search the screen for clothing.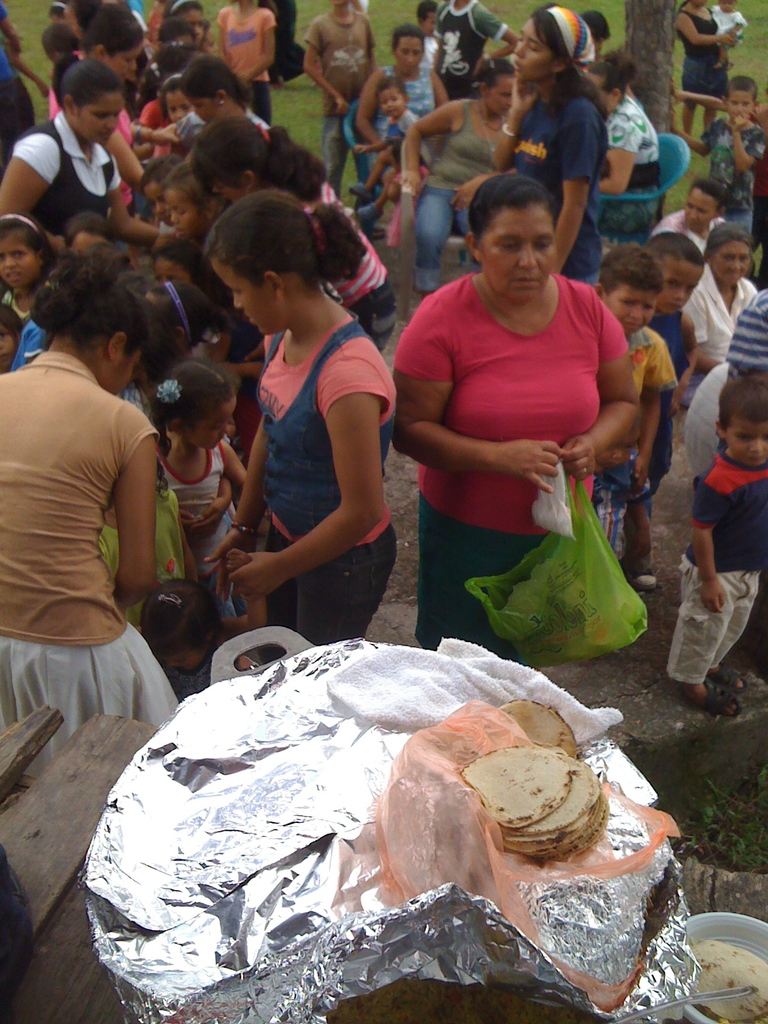
Found at bbox=[210, 1, 280, 125].
